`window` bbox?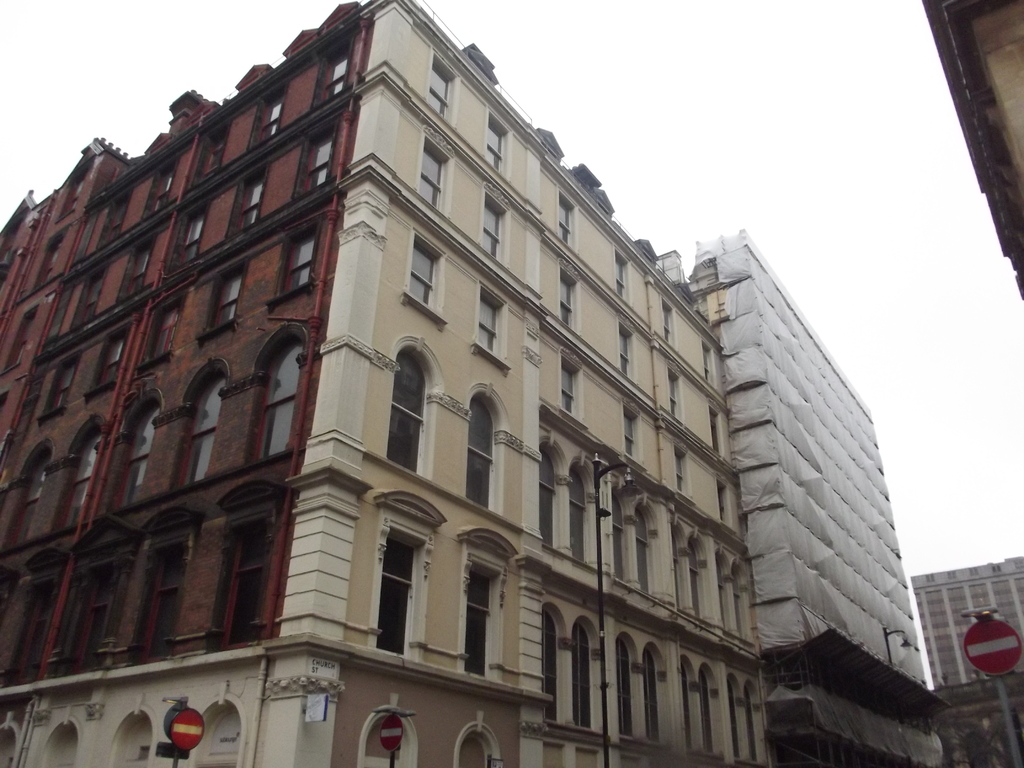
locate(176, 358, 214, 484)
